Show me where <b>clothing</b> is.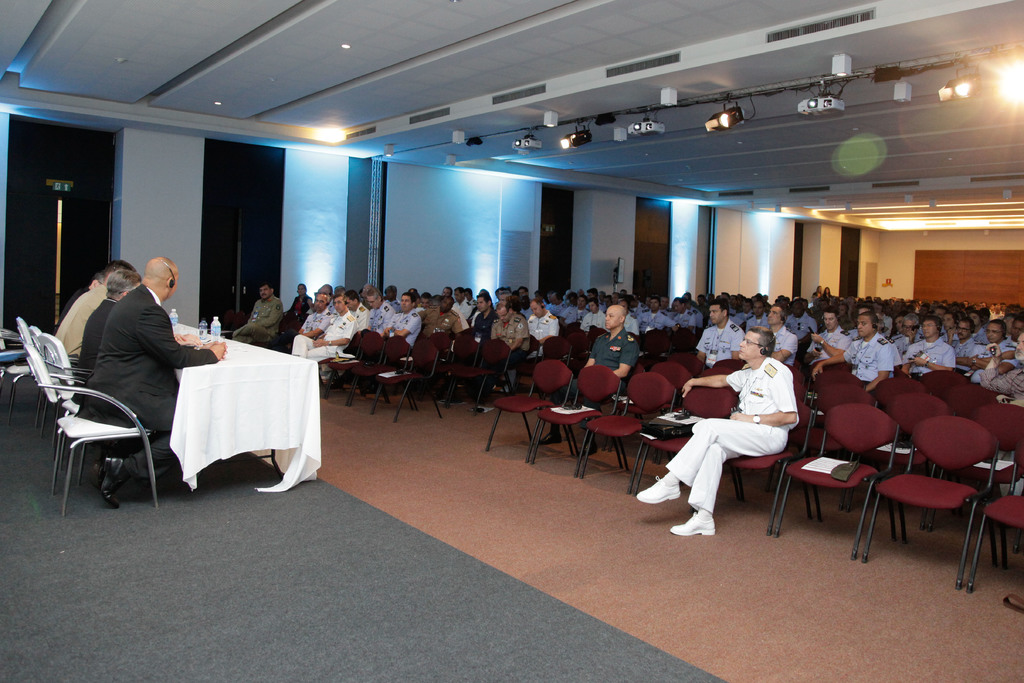
<b>clothing</b> is at locate(667, 352, 803, 520).
